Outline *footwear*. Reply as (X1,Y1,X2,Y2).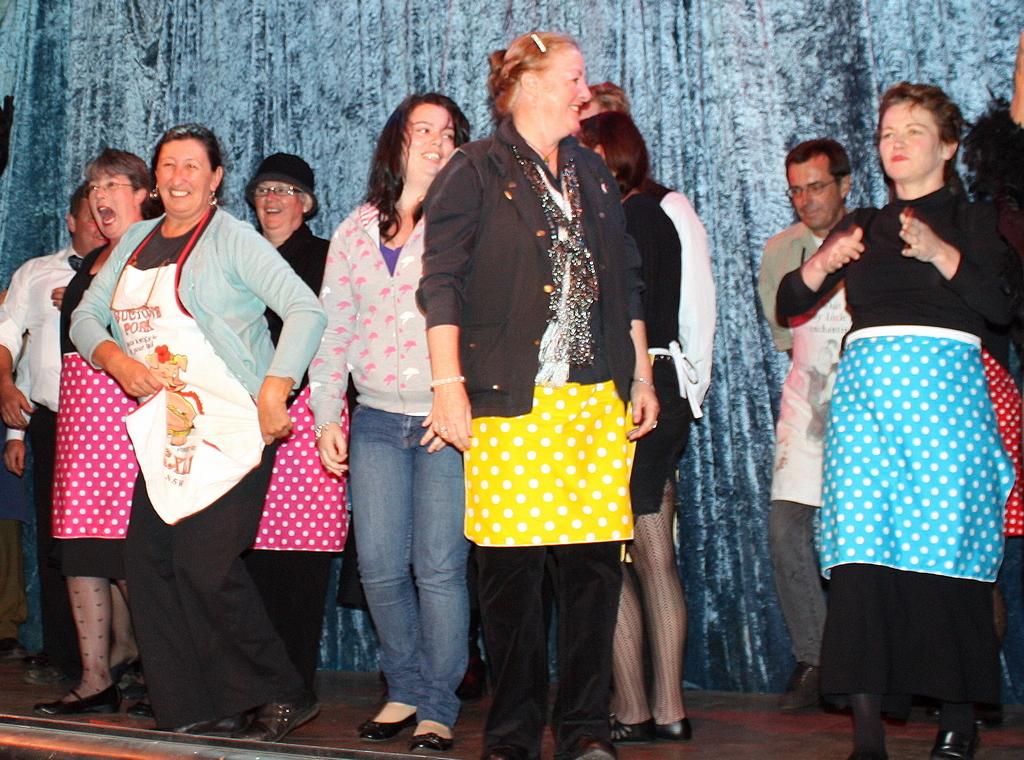
(355,710,415,742).
